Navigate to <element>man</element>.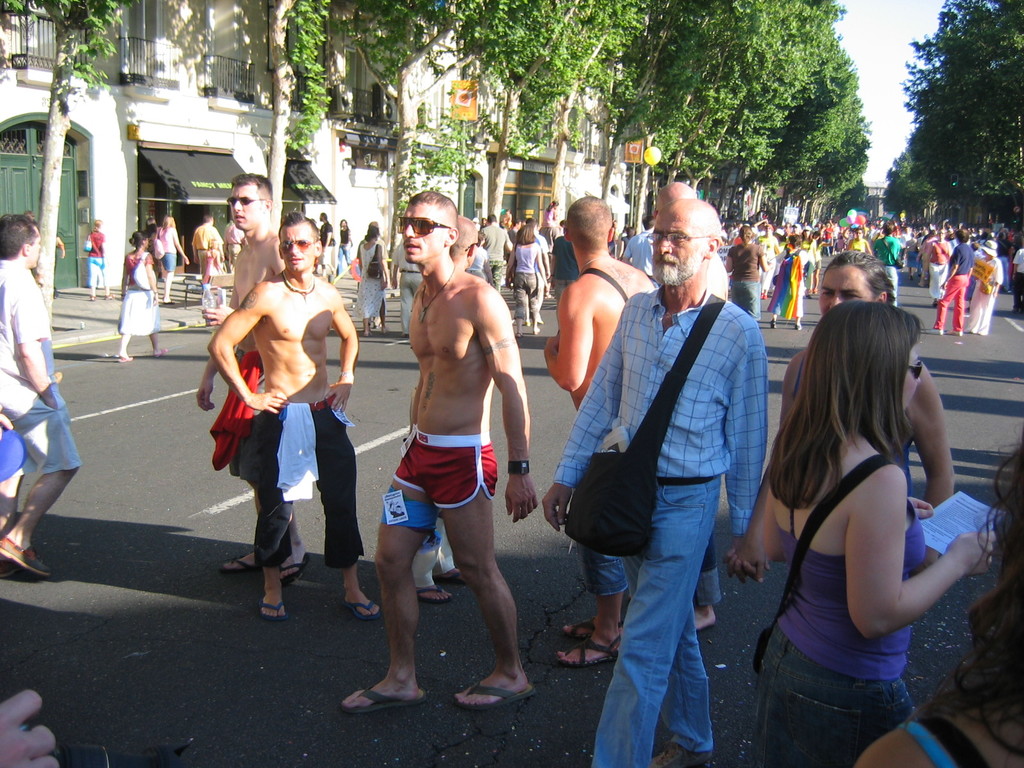
Navigation target: 389:239:424:336.
